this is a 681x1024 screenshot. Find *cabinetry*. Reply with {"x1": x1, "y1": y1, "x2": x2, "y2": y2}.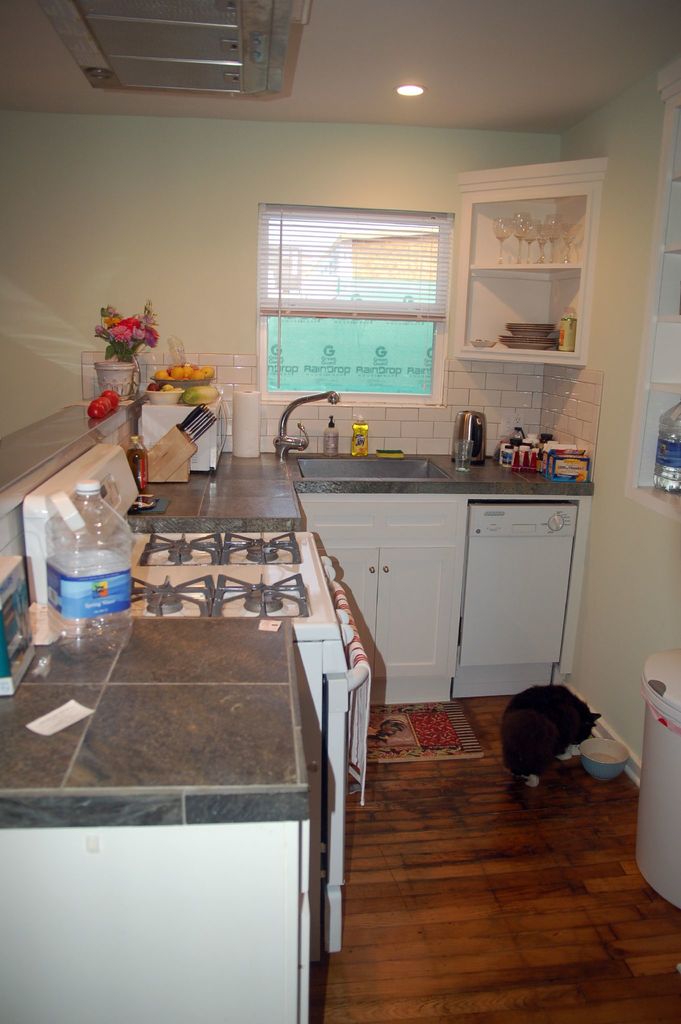
{"x1": 469, "y1": 183, "x2": 590, "y2": 266}.
